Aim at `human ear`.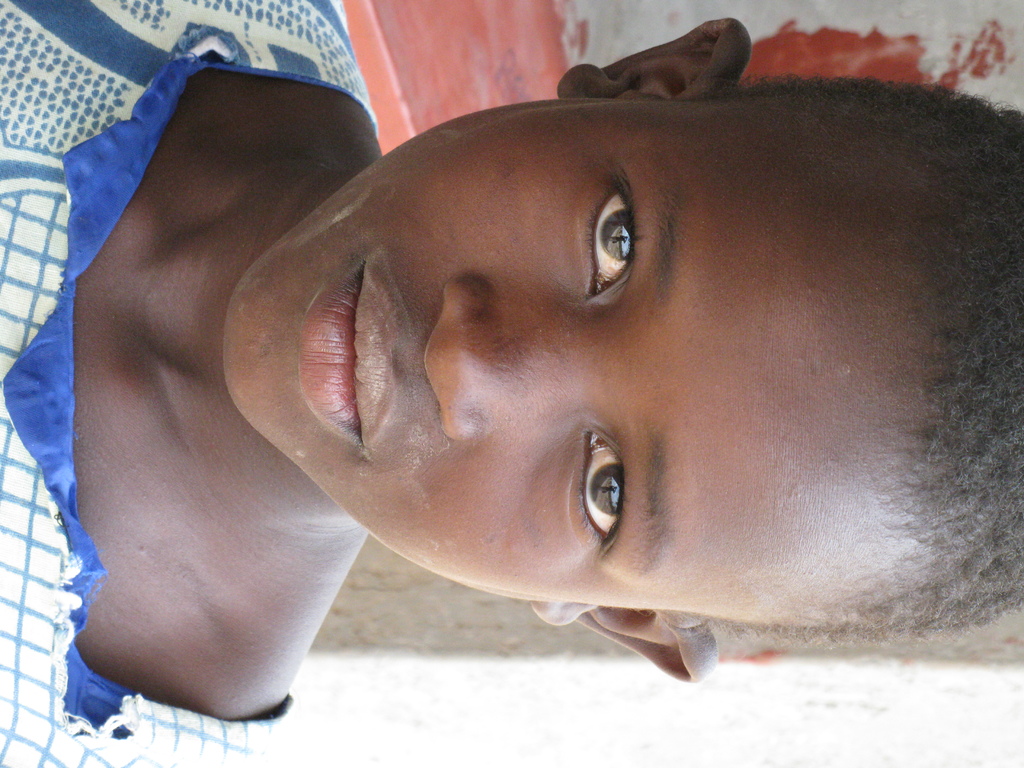
Aimed at (x1=531, y1=600, x2=721, y2=685).
